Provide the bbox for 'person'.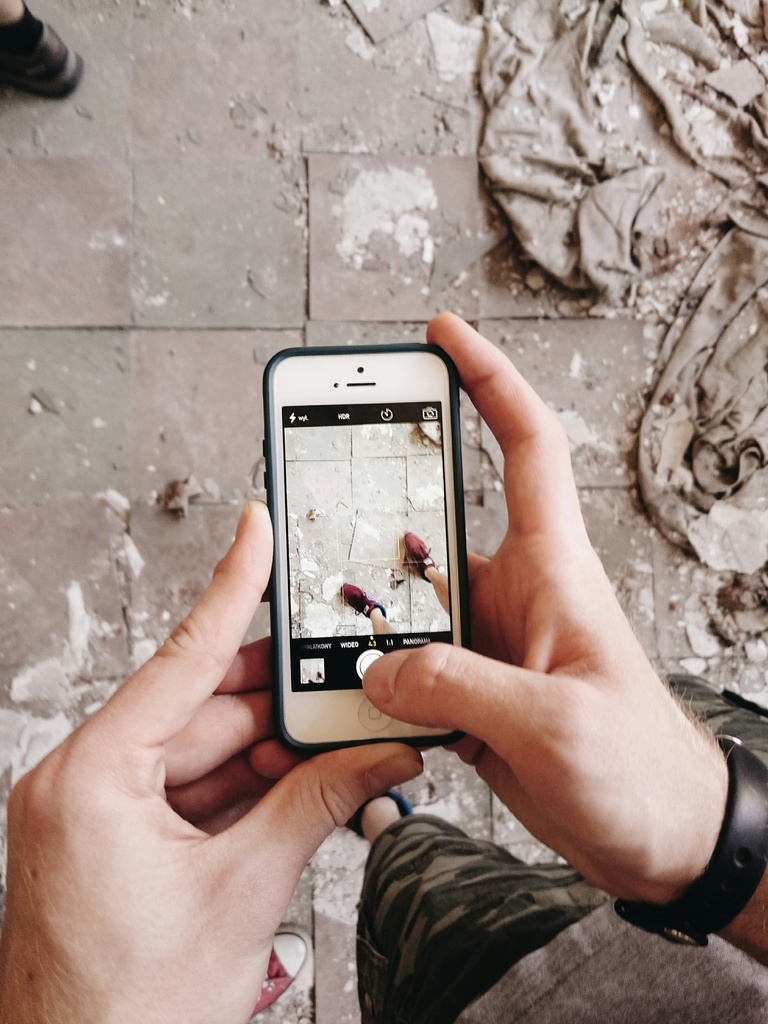
0,303,767,1023.
